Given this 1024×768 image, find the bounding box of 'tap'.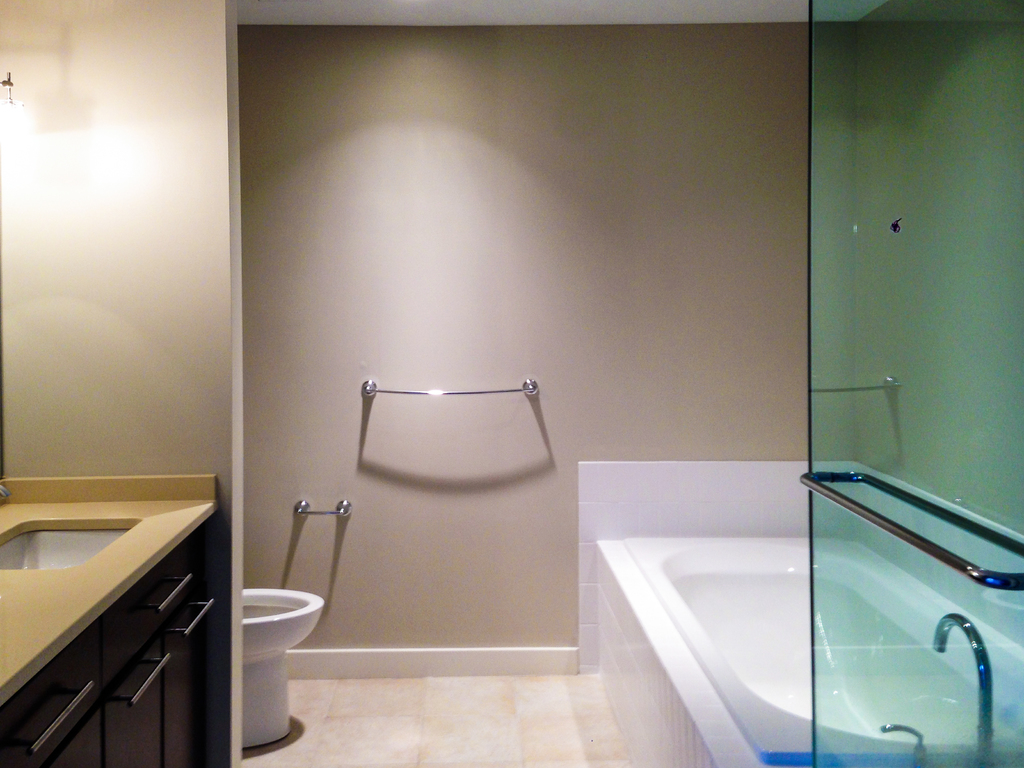
Rect(929, 611, 994, 763).
